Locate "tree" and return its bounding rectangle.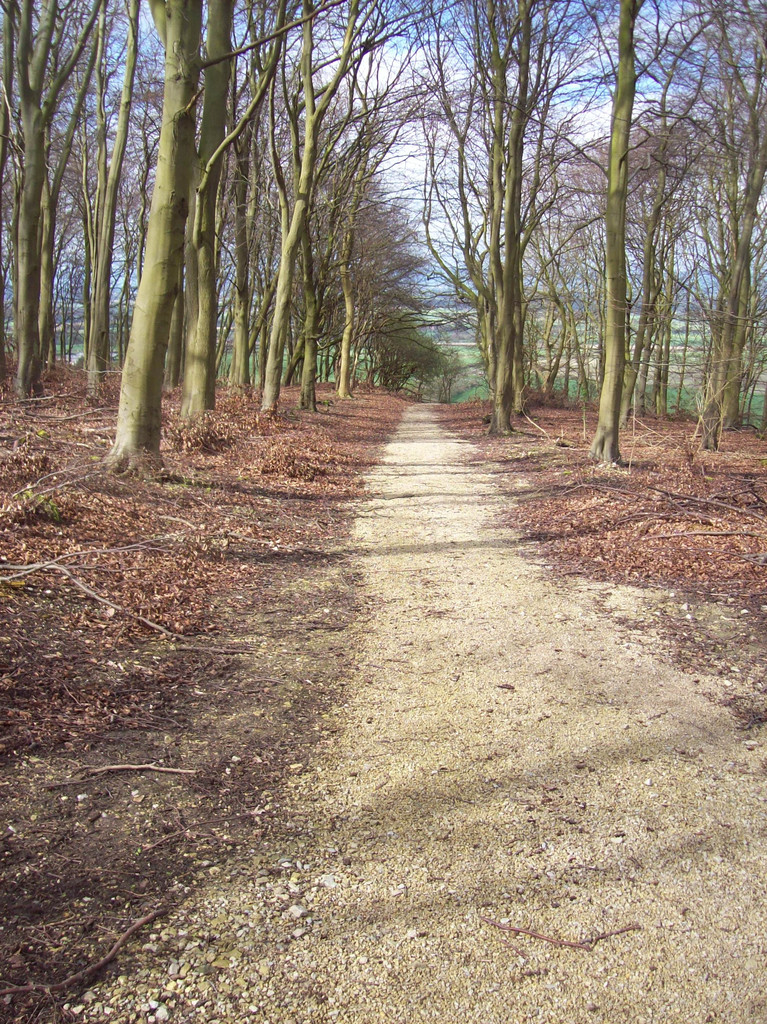
x1=410 y1=0 x2=568 y2=421.
